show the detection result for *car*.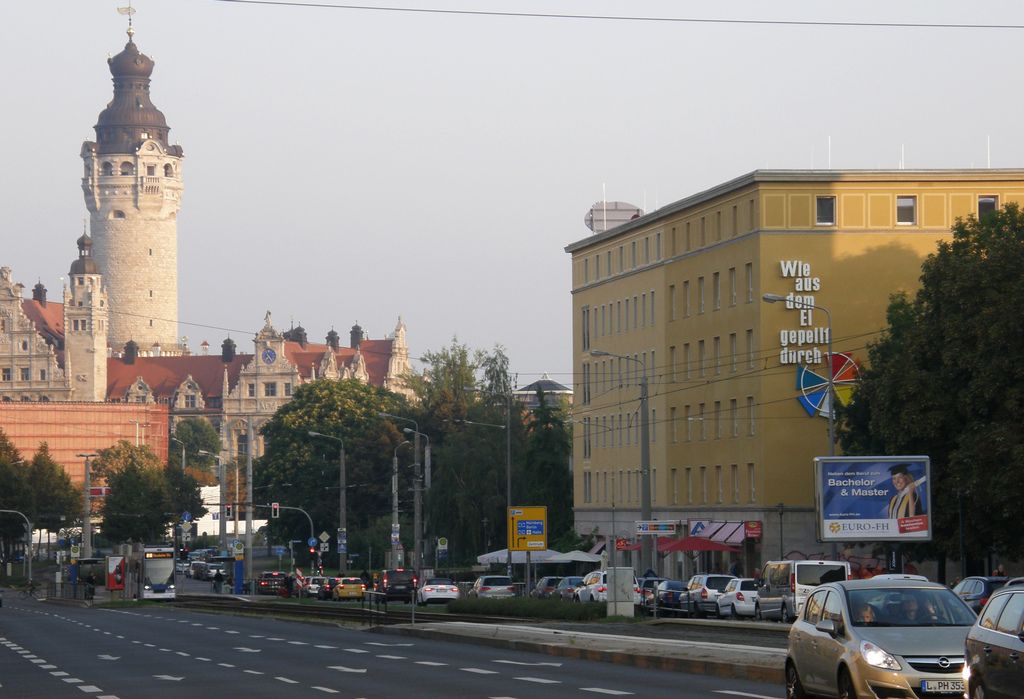
box=[300, 572, 334, 600].
